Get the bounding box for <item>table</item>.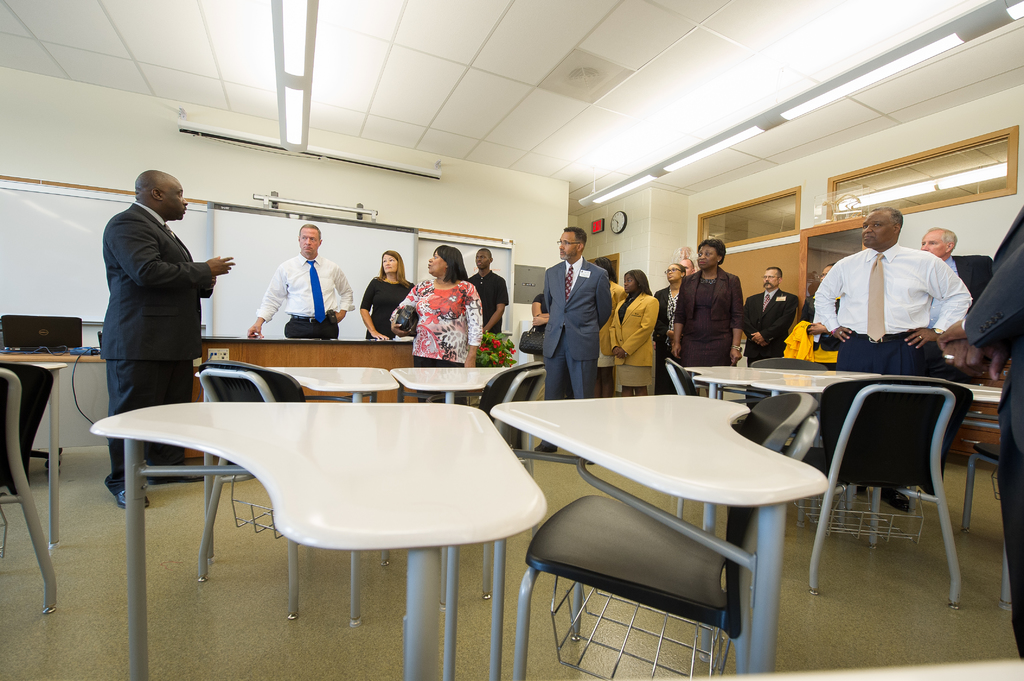
bbox=(680, 360, 1019, 604).
